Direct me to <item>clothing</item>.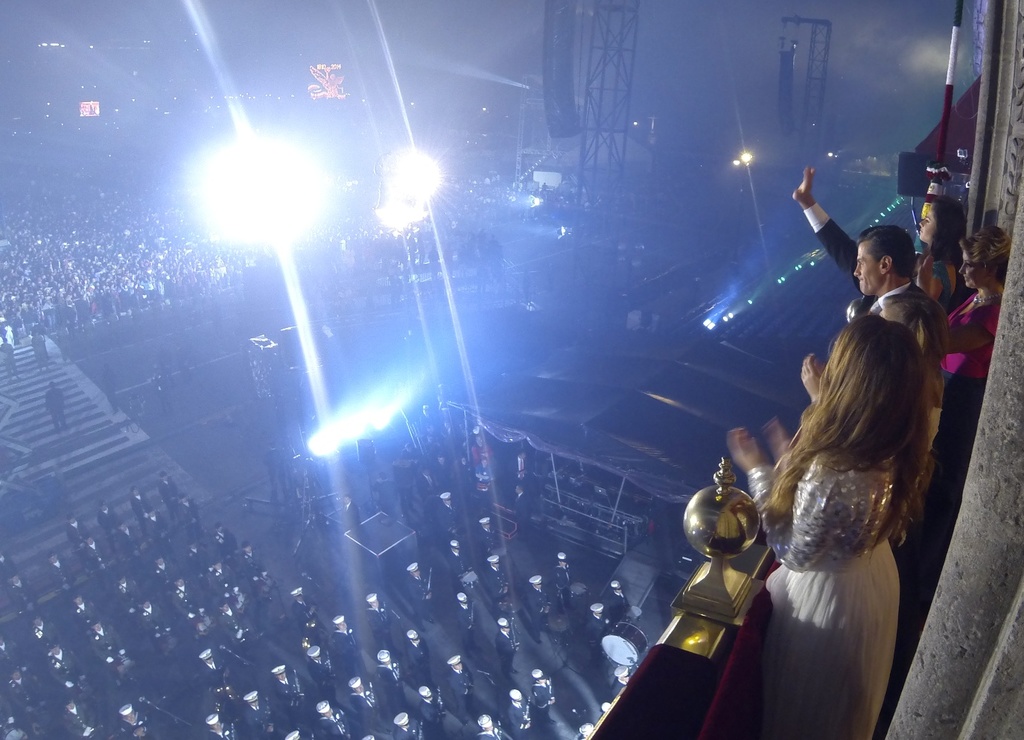
Direction: 926, 259, 953, 311.
